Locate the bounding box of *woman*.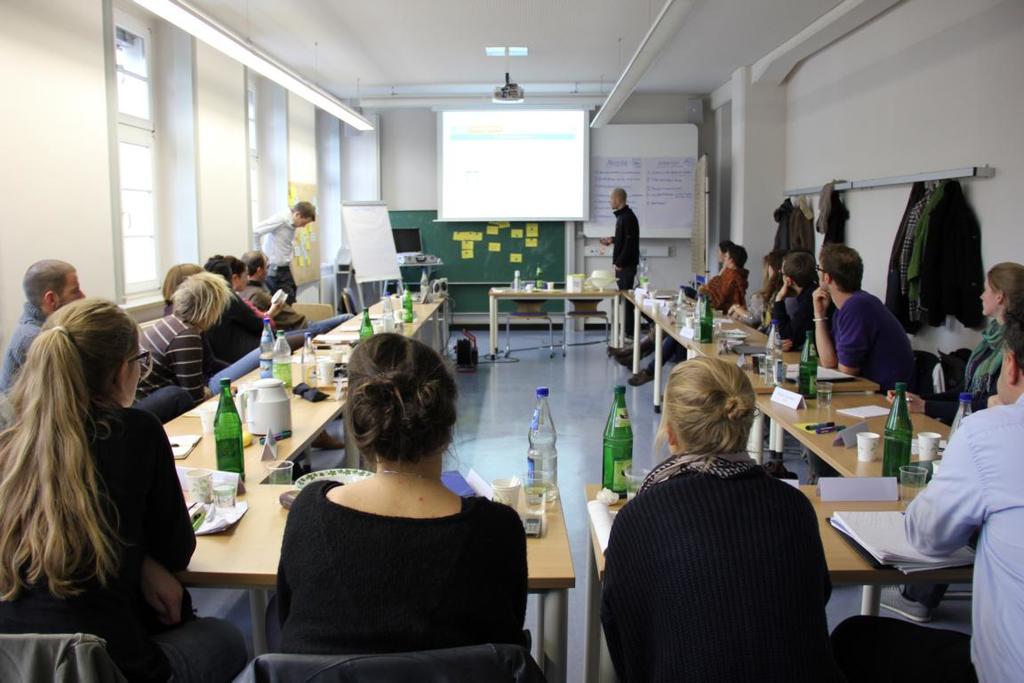
Bounding box: [596,351,836,682].
